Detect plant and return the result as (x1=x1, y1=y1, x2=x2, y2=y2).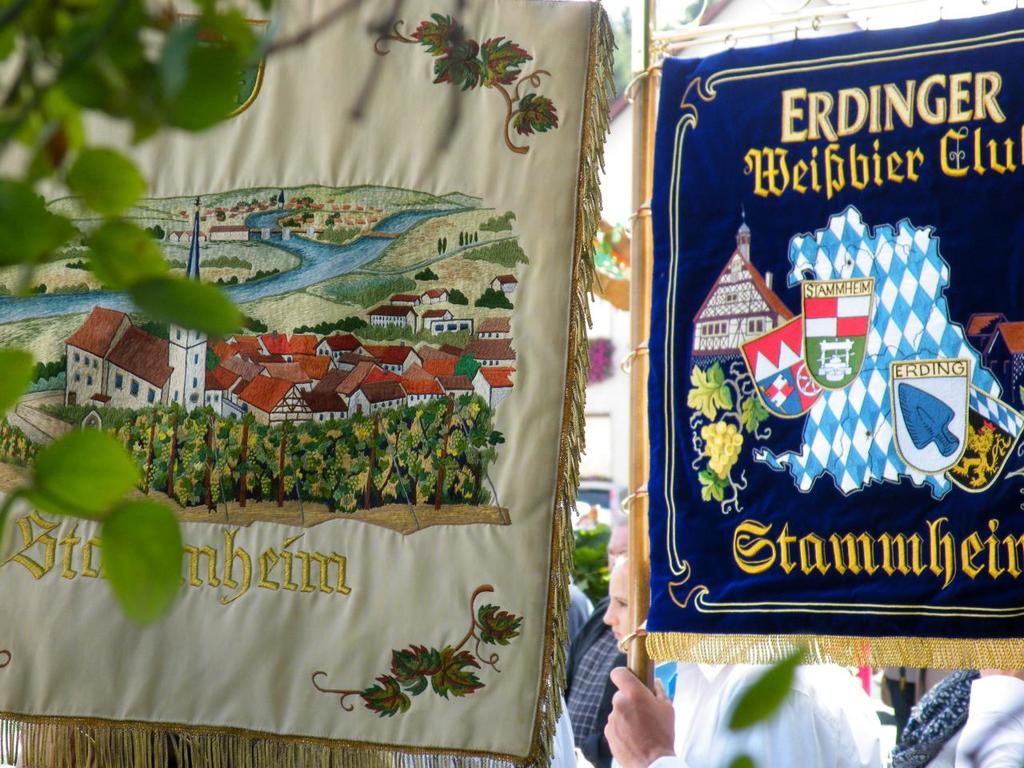
(x1=446, y1=290, x2=467, y2=302).
